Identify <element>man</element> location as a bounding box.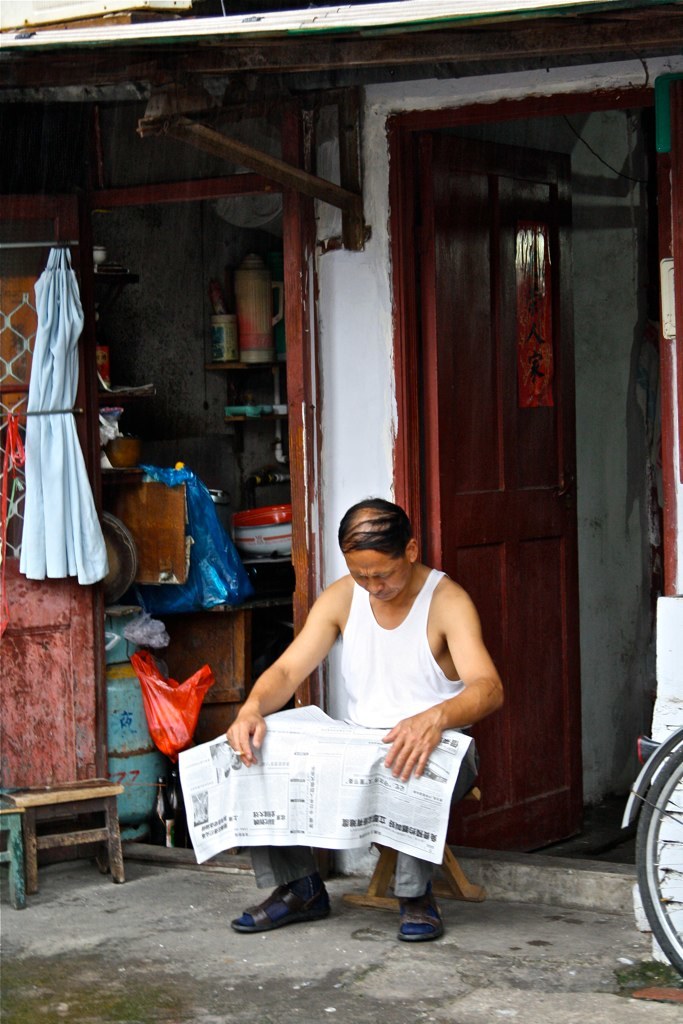
(left=229, top=508, right=490, bottom=948).
